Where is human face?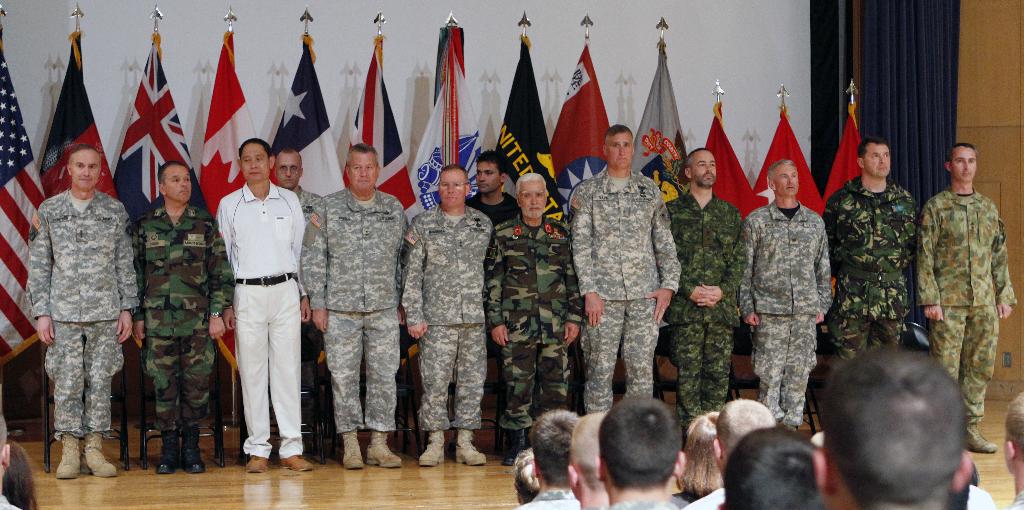
x1=605 y1=130 x2=635 y2=169.
